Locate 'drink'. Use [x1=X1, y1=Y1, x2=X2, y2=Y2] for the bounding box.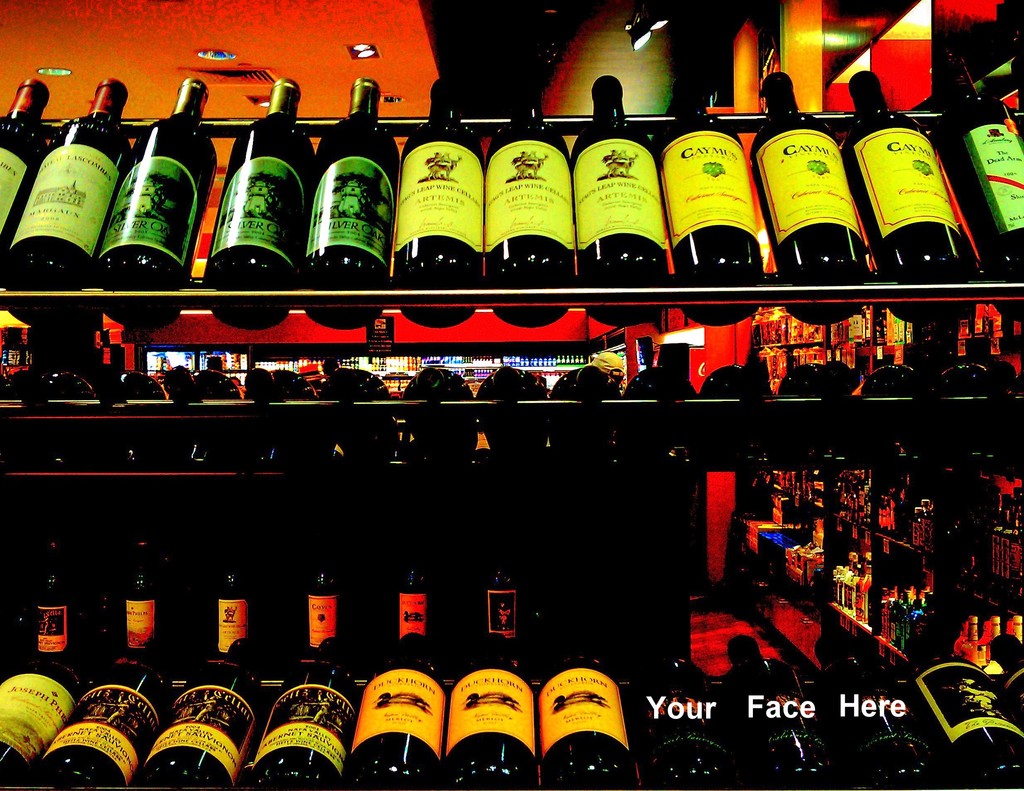
[x1=321, y1=370, x2=394, y2=400].
